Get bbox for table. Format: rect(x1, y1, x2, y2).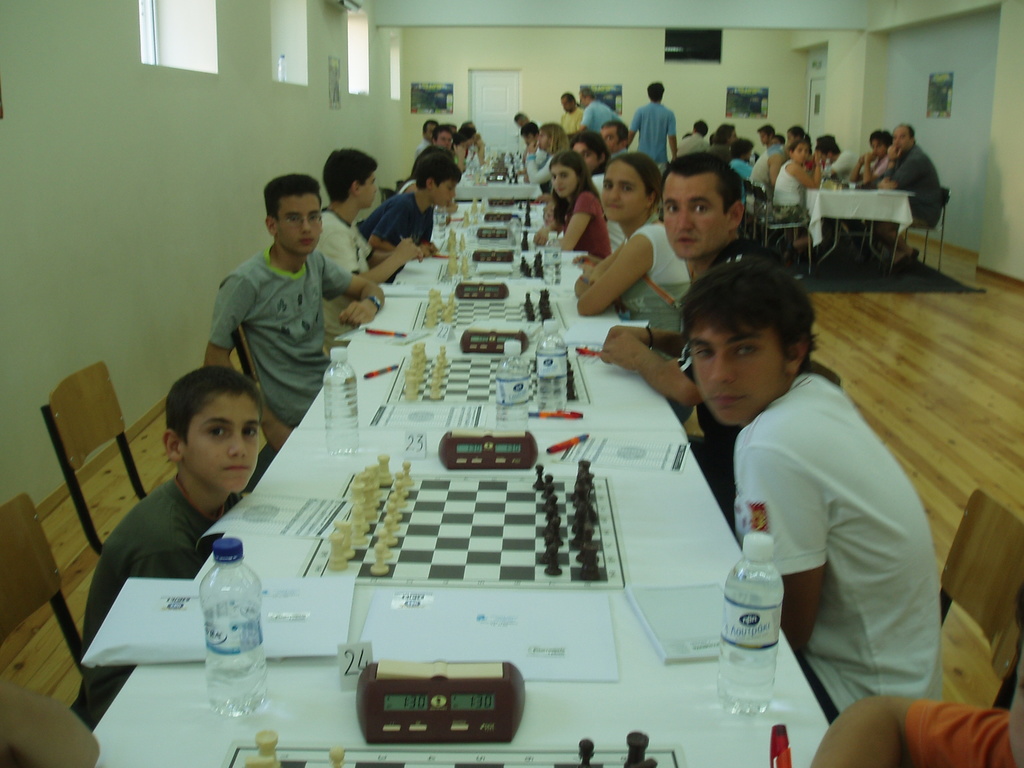
rect(803, 179, 908, 276).
